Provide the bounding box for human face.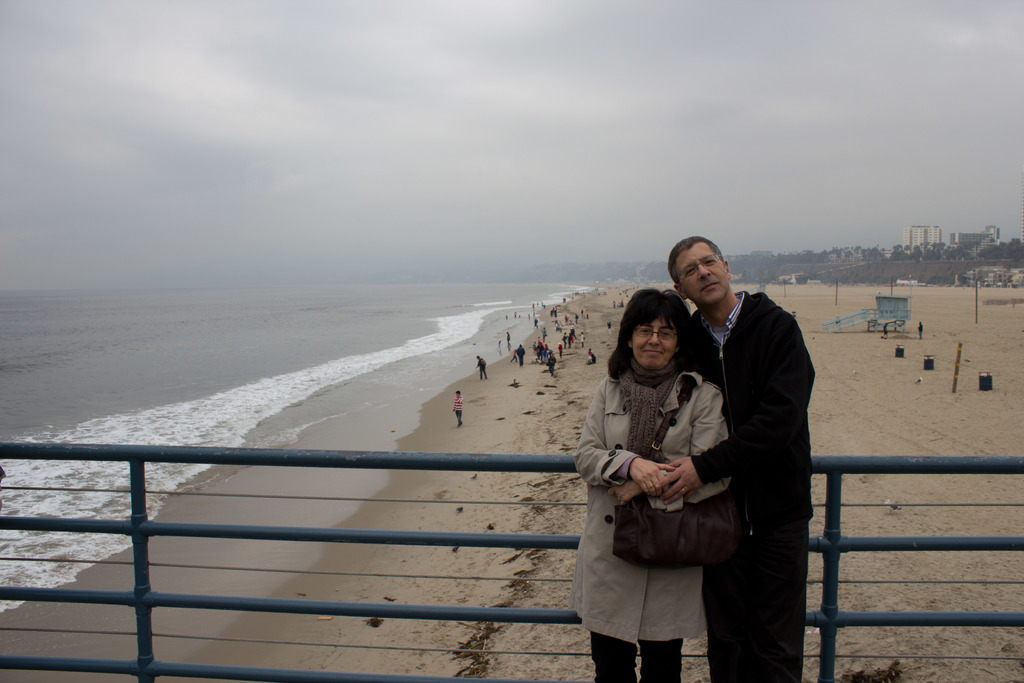
detection(632, 319, 674, 365).
